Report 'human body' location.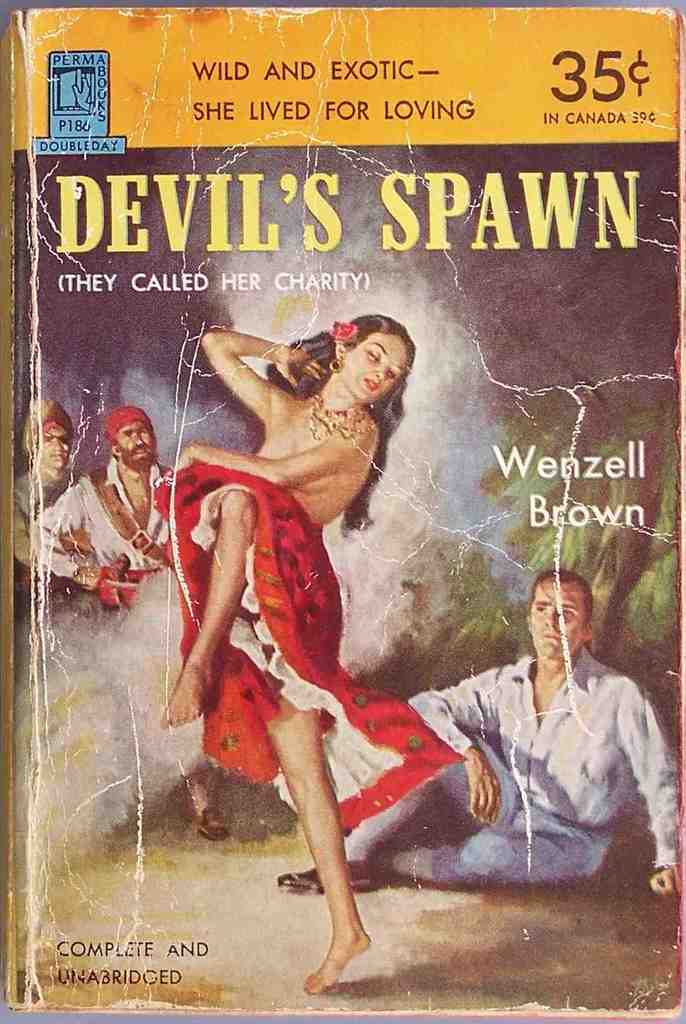
Report: locate(6, 465, 81, 572).
